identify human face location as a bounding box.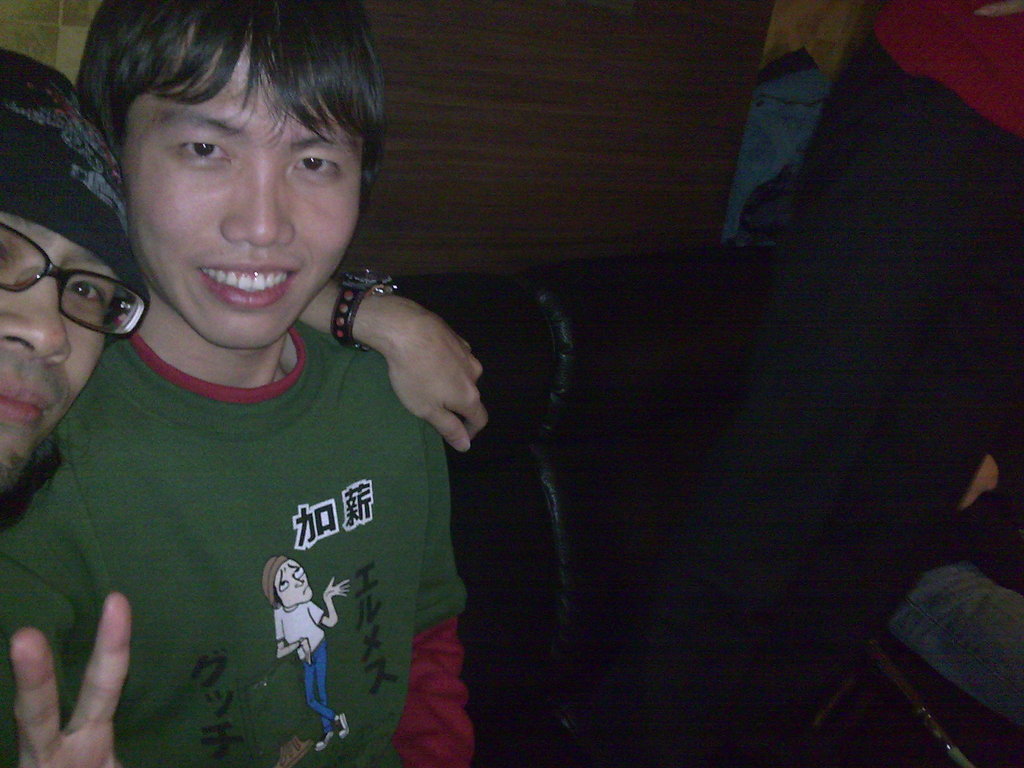
Rect(125, 44, 367, 346).
